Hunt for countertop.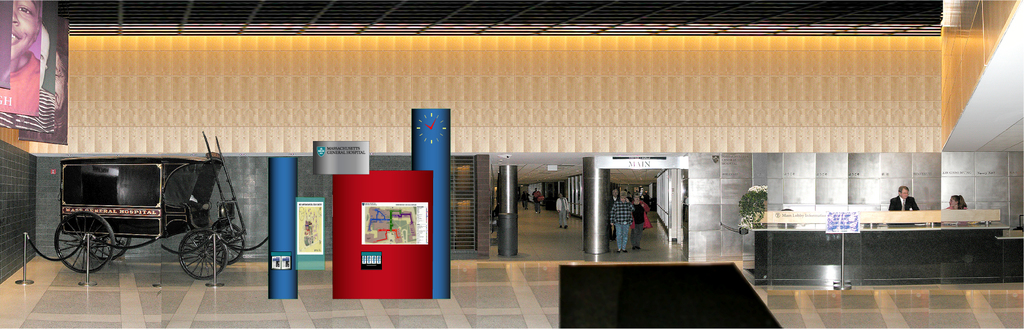
Hunted down at region(746, 202, 1023, 280).
